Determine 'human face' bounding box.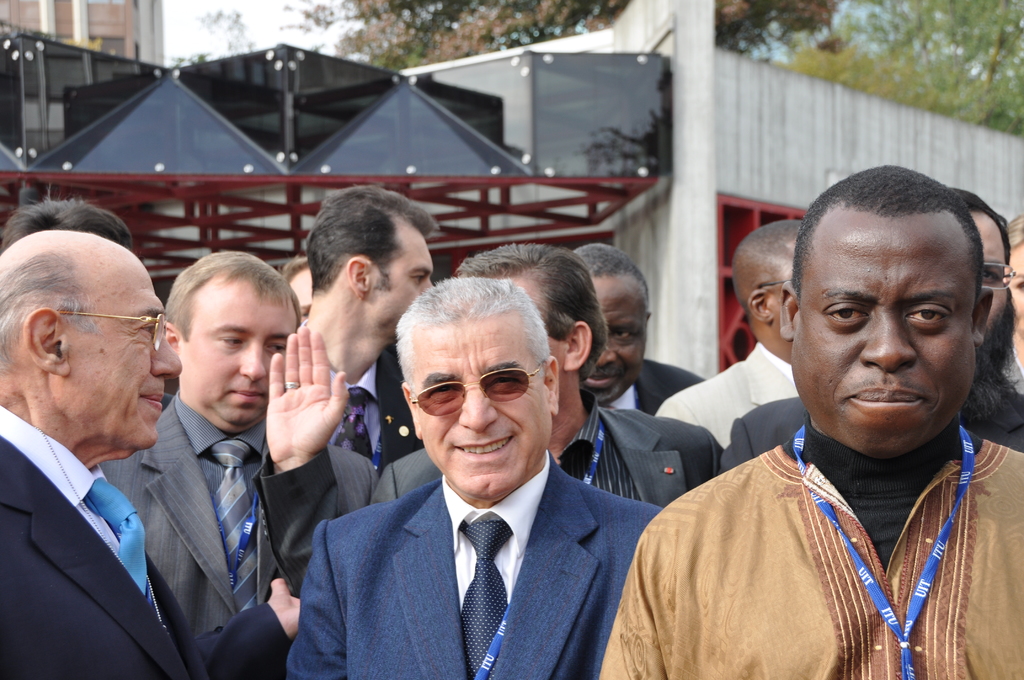
Determined: 181/277/306/425.
